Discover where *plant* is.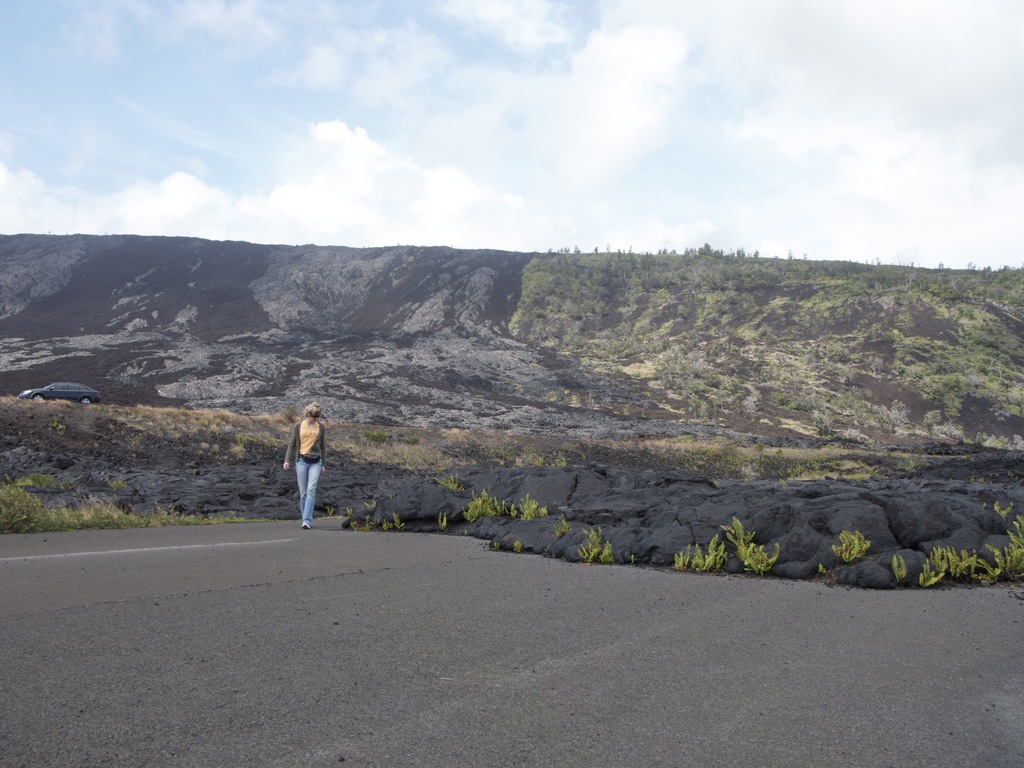
Discovered at bbox=(381, 515, 394, 532).
